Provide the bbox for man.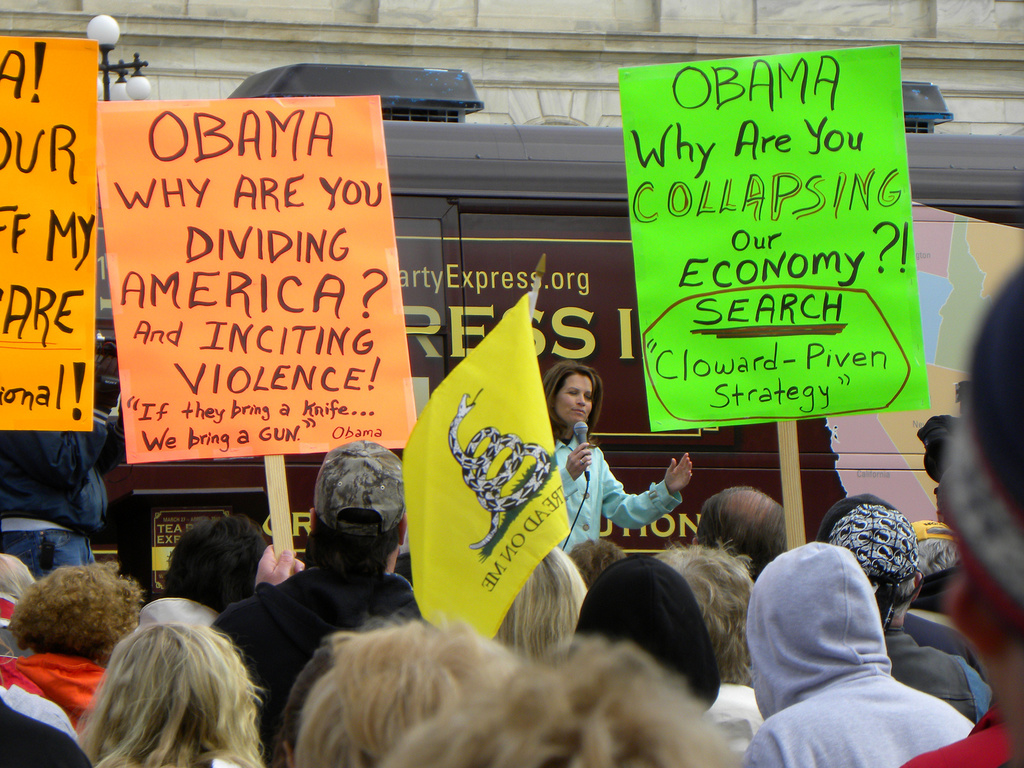
bbox=(833, 500, 984, 725).
